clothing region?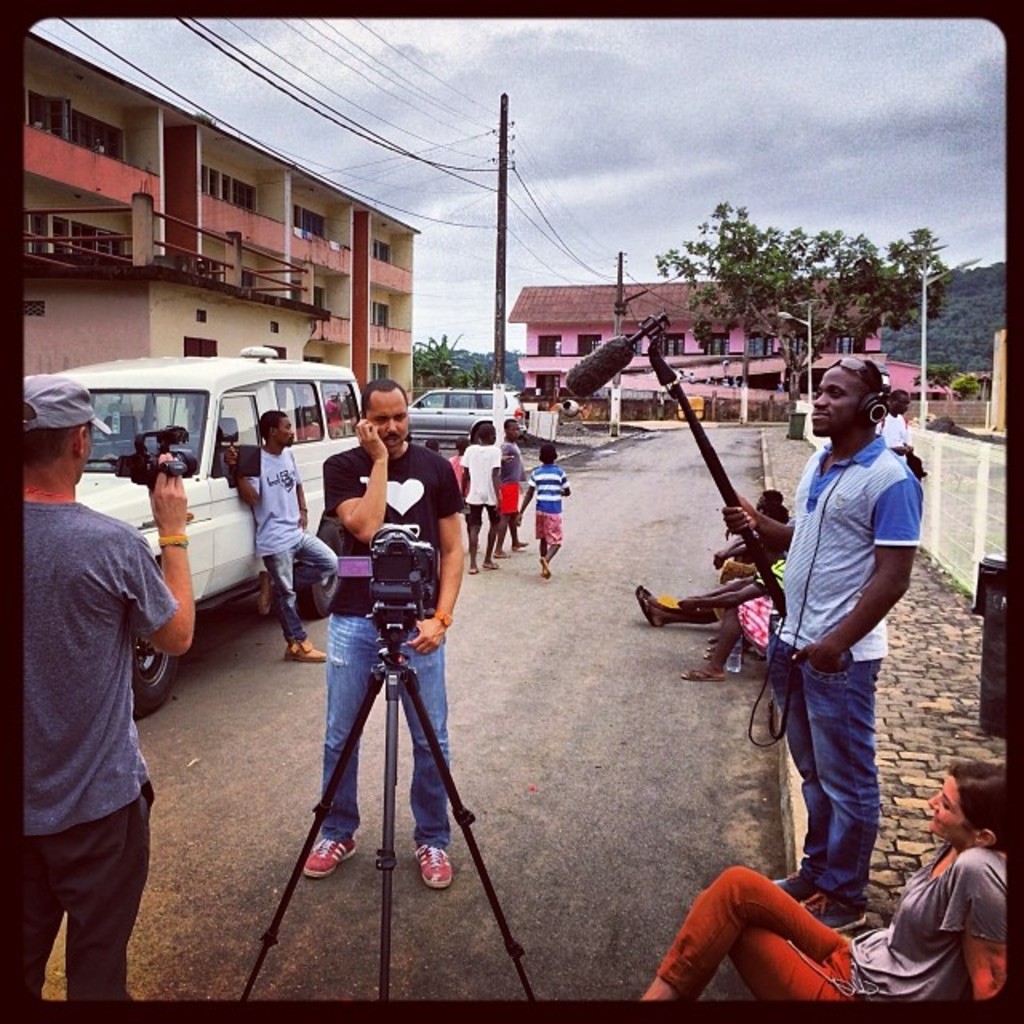
locate(666, 848, 1021, 1005)
